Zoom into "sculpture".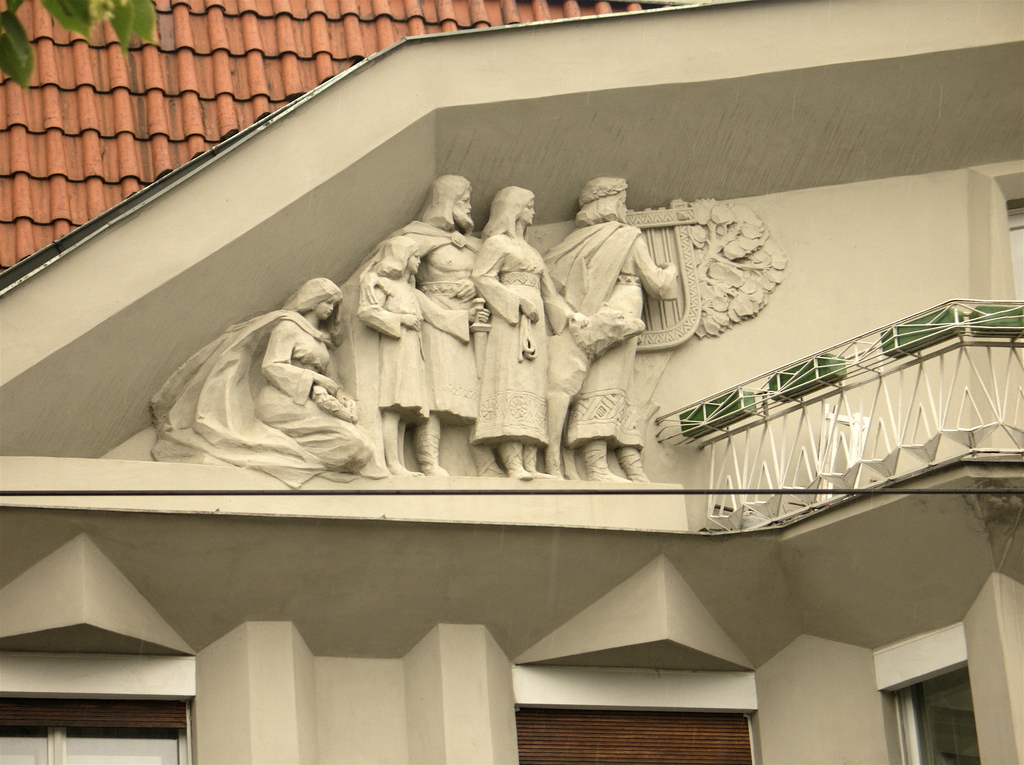
Zoom target: box(149, 165, 675, 491).
